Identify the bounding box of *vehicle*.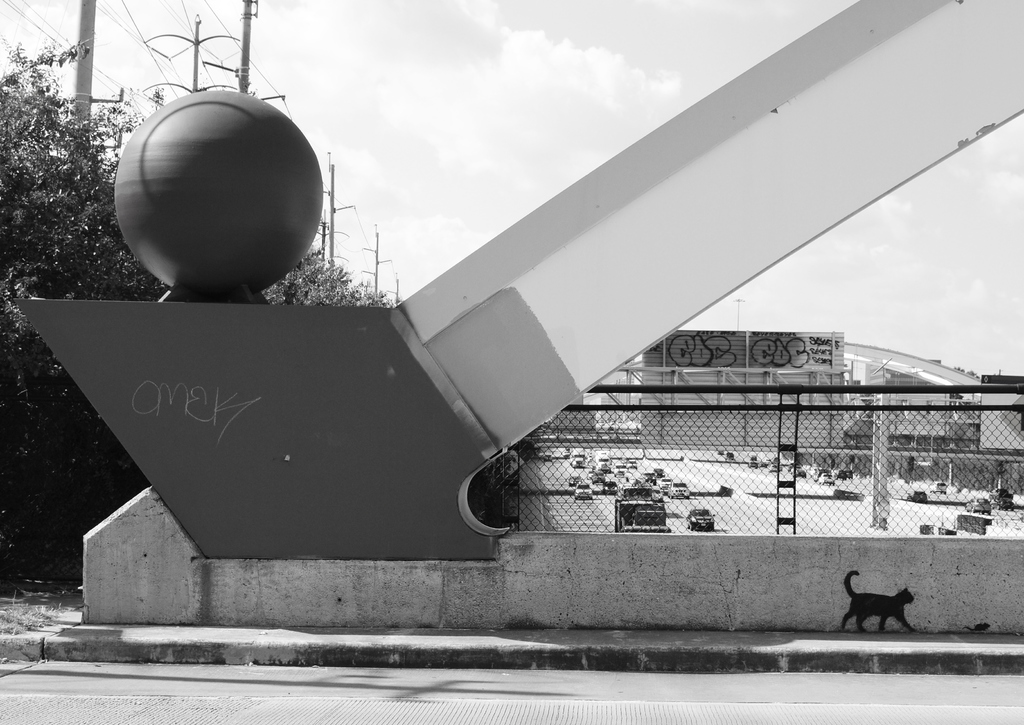
[603,482,614,493].
